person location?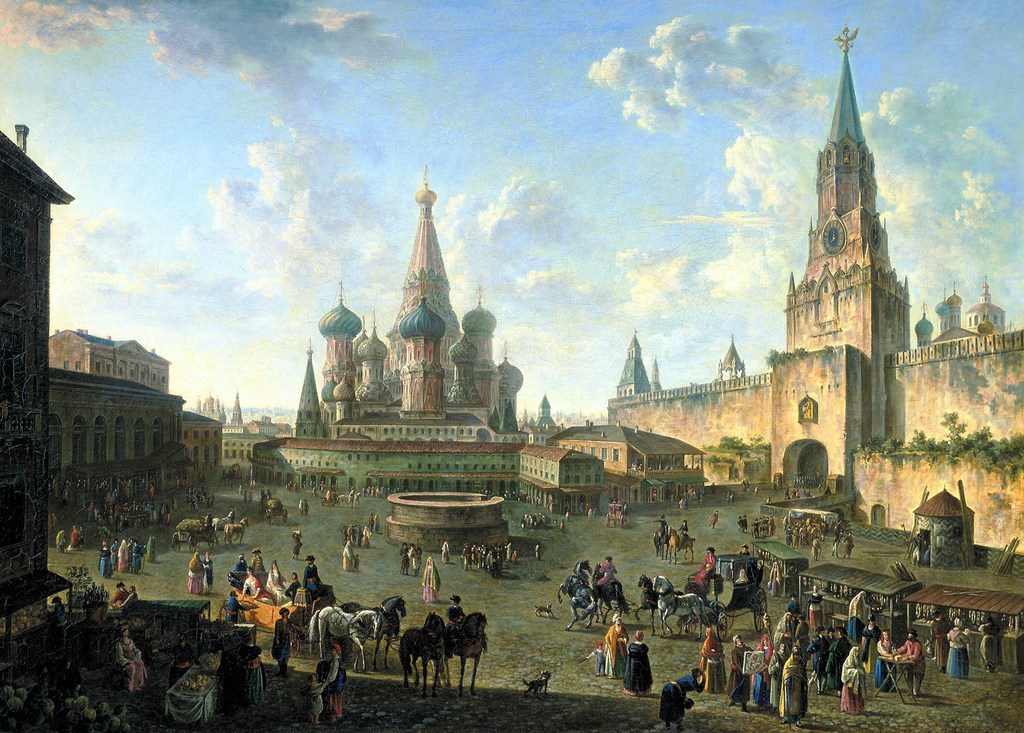
(595, 554, 623, 588)
